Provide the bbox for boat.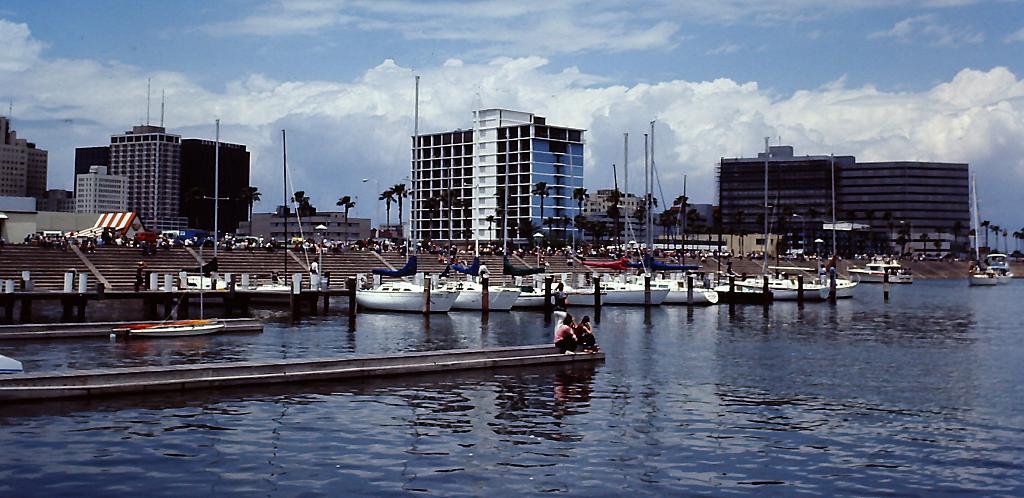
box=[842, 260, 908, 283].
